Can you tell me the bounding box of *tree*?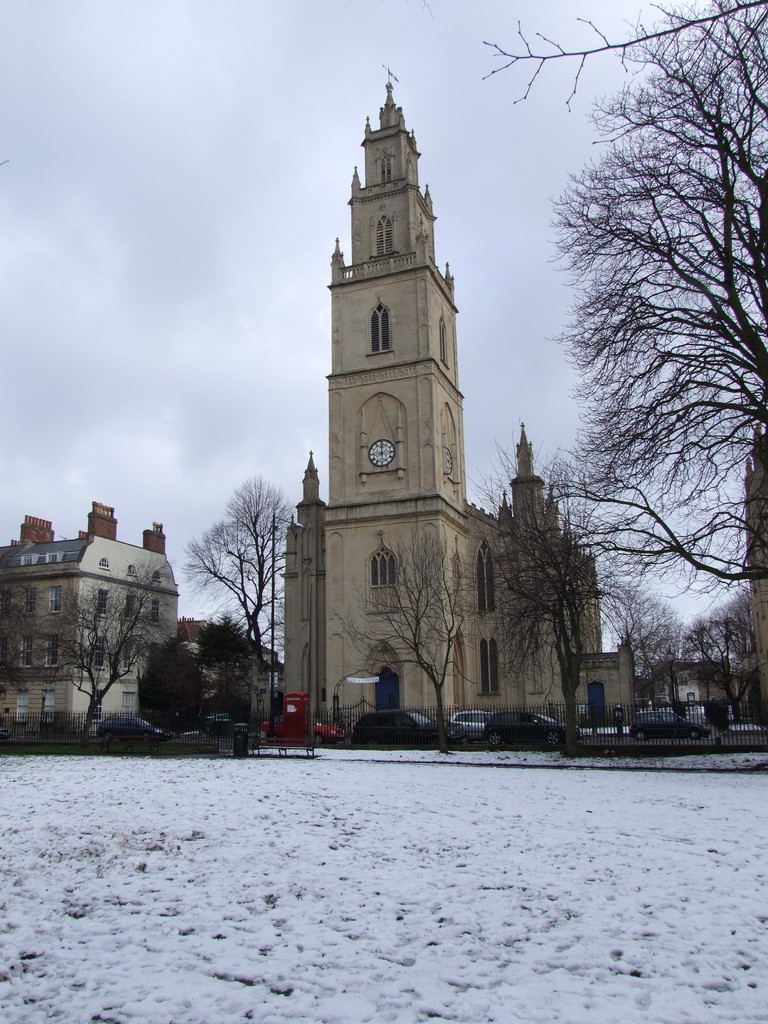
rect(179, 473, 321, 753).
